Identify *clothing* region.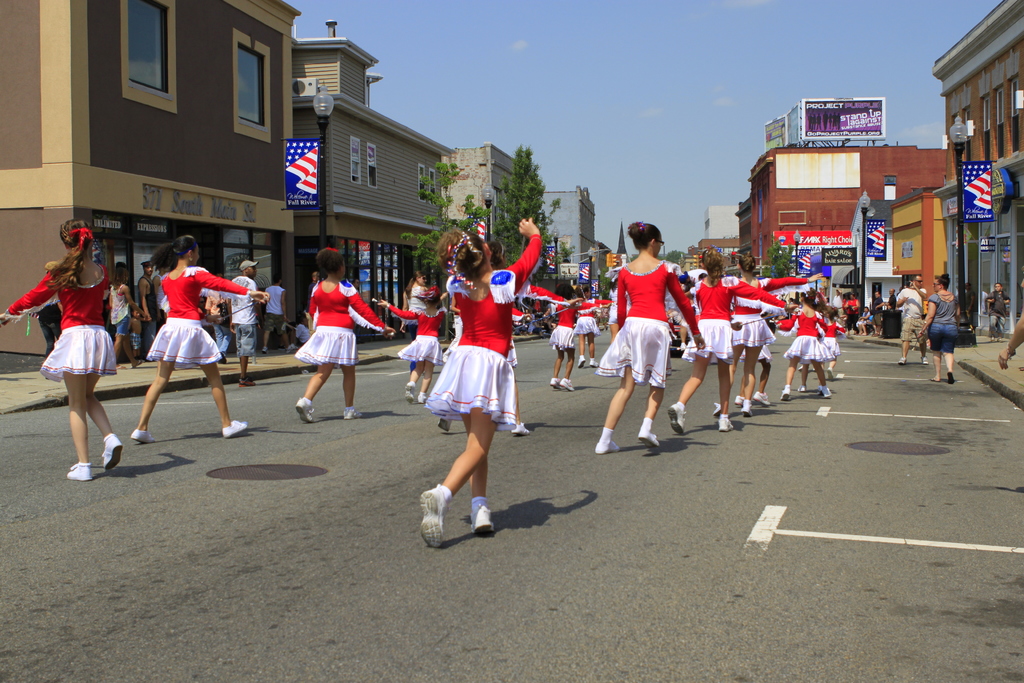
Region: [x1=868, y1=297, x2=882, y2=328].
